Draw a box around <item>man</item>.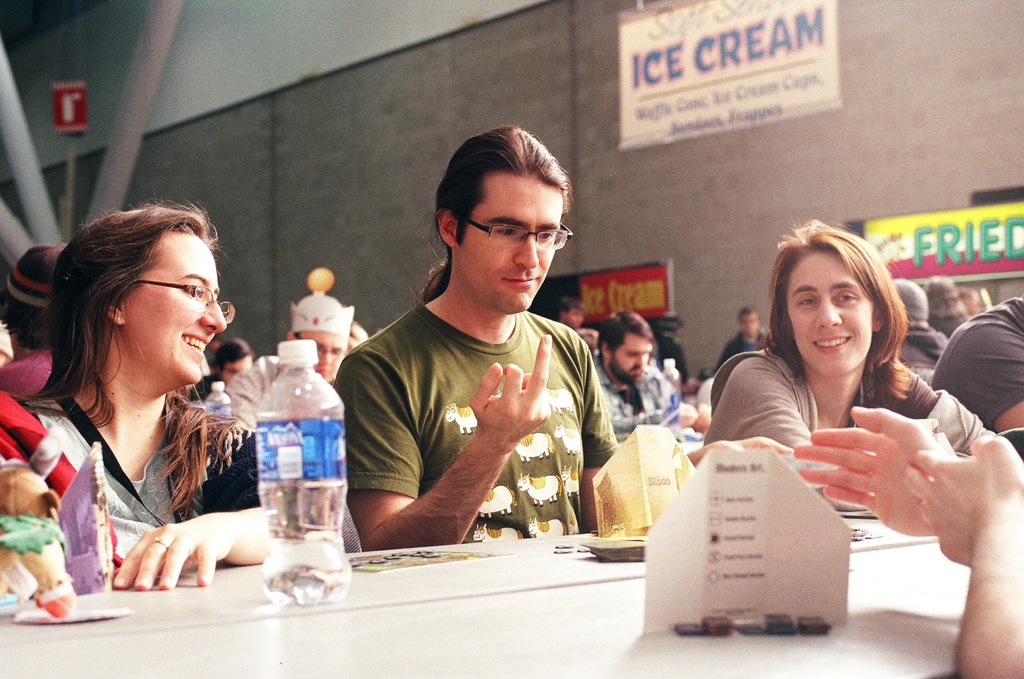
x1=187, y1=334, x2=255, y2=397.
